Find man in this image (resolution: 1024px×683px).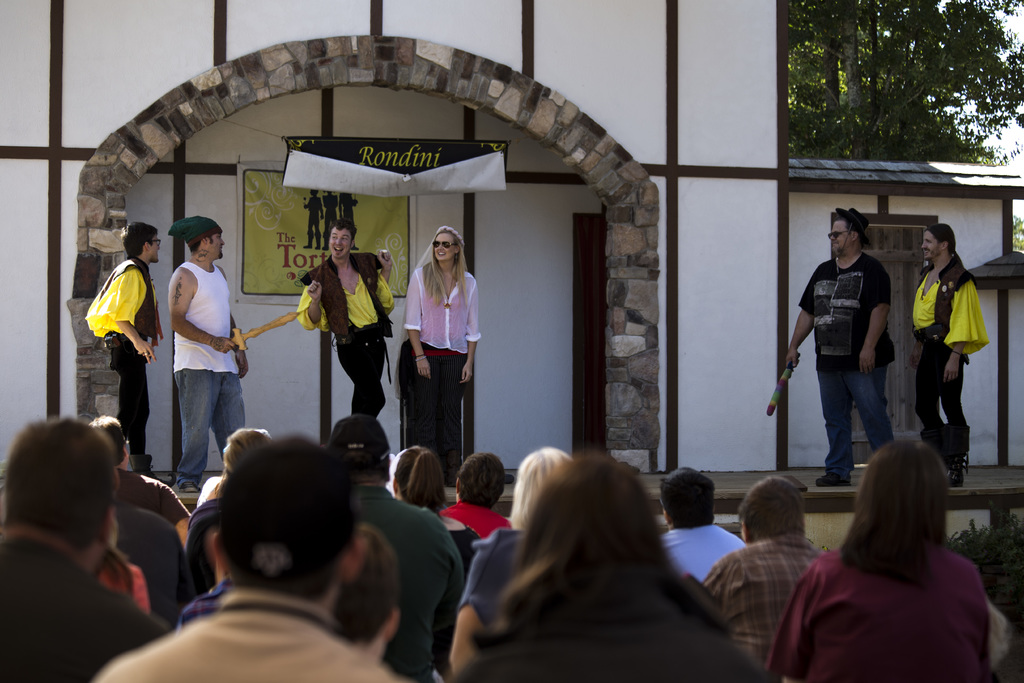
<region>326, 413, 468, 682</region>.
